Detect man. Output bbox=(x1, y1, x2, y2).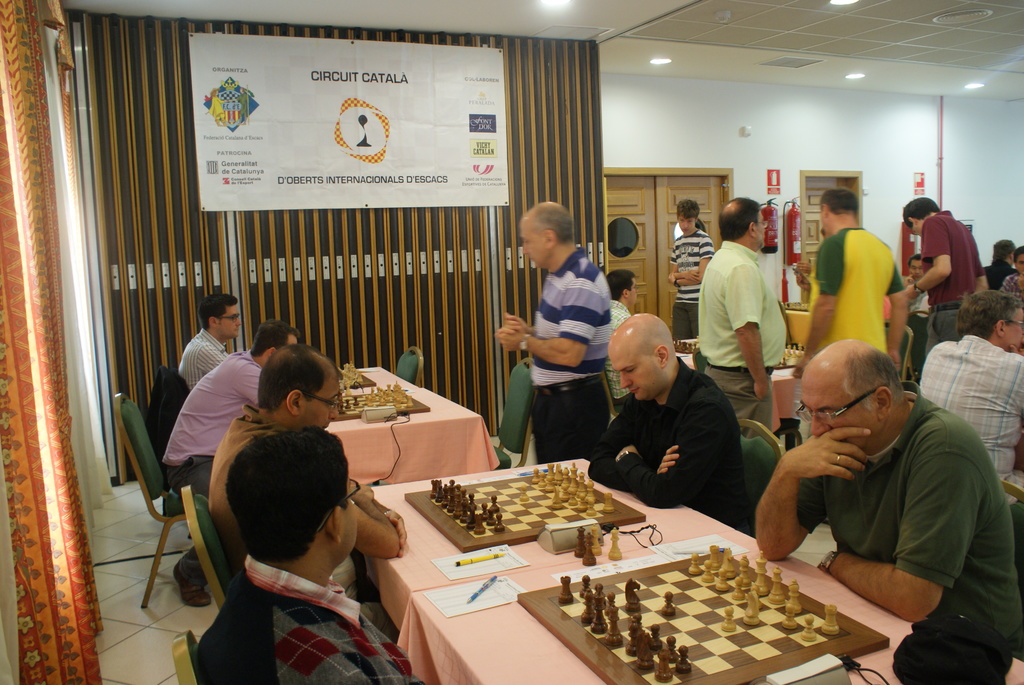
bbox=(196, 424, 428, 684).
